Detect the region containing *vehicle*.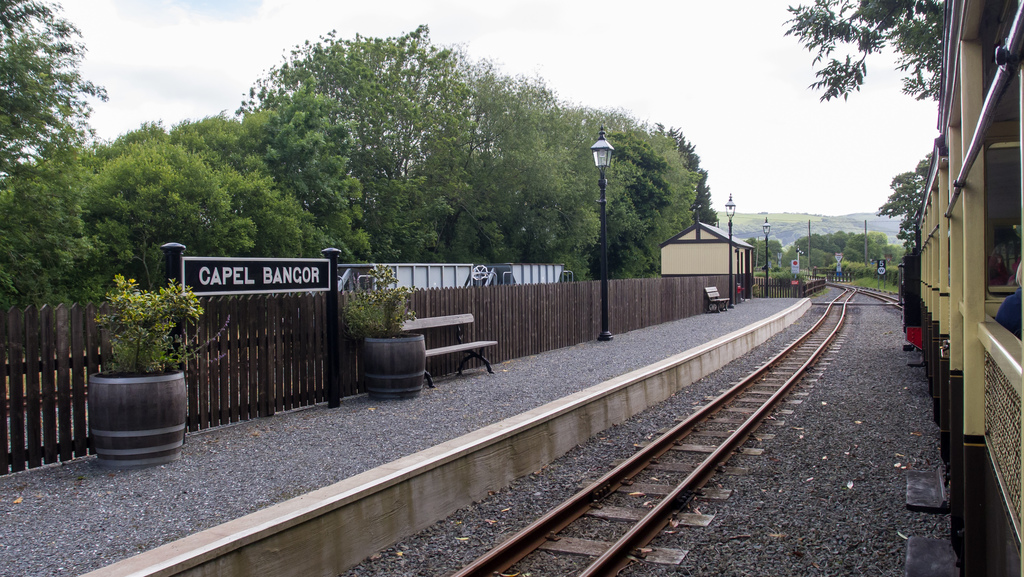
897, 0, 1023, 576.
